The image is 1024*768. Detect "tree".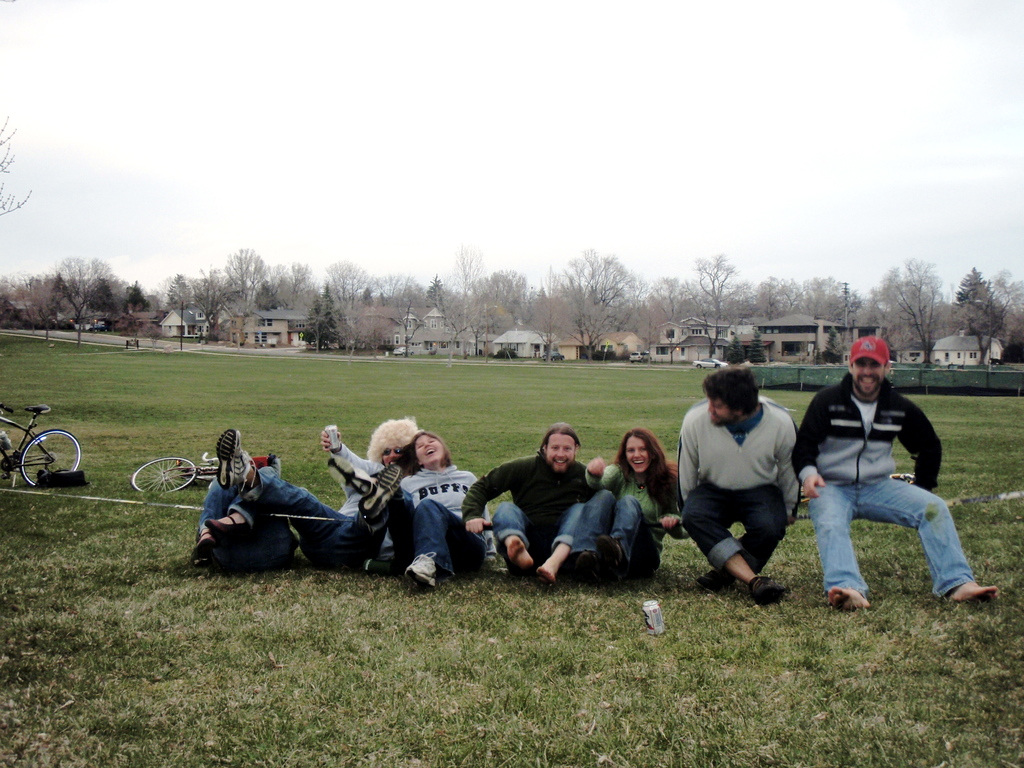
Detection: <bbox>774, 274, 814, 314</bbox>.
